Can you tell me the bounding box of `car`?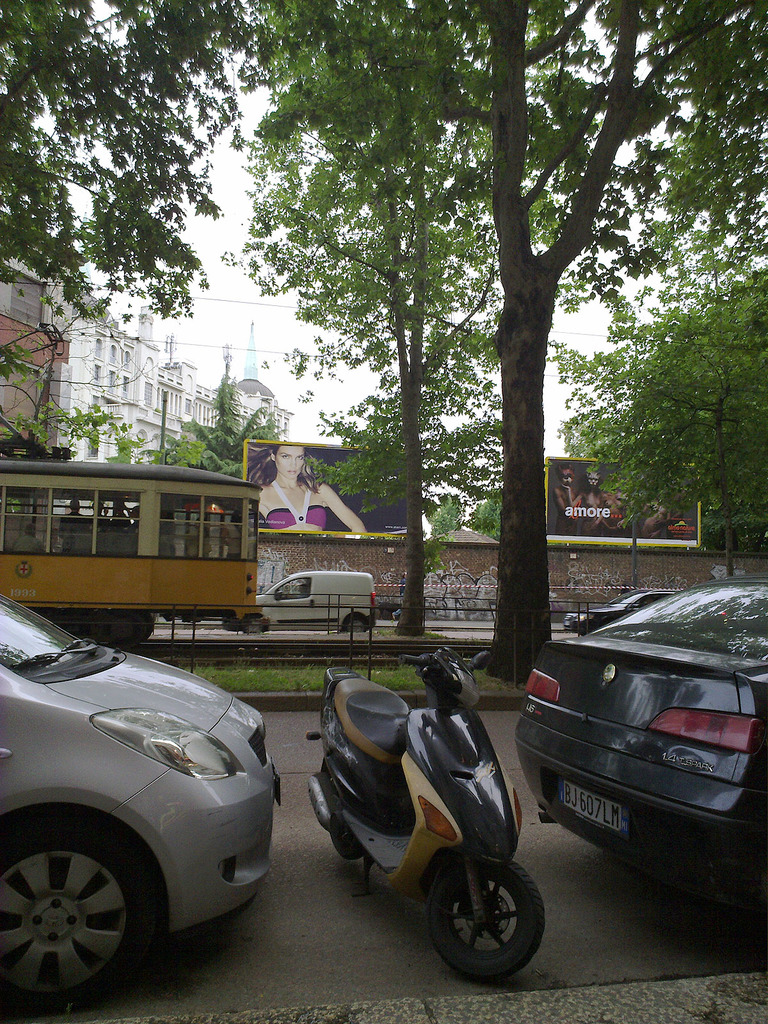
565/589/677/635.
